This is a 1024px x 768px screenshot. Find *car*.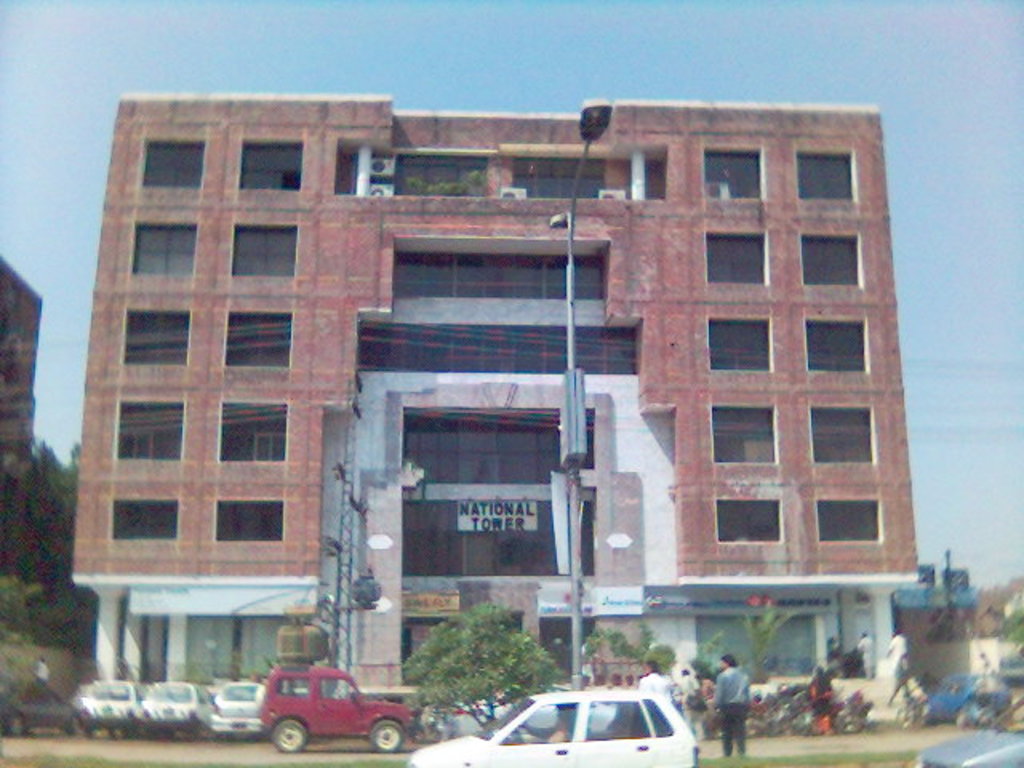
Bounding box: <bbox>258, 667, 418, 752</bbox>.
